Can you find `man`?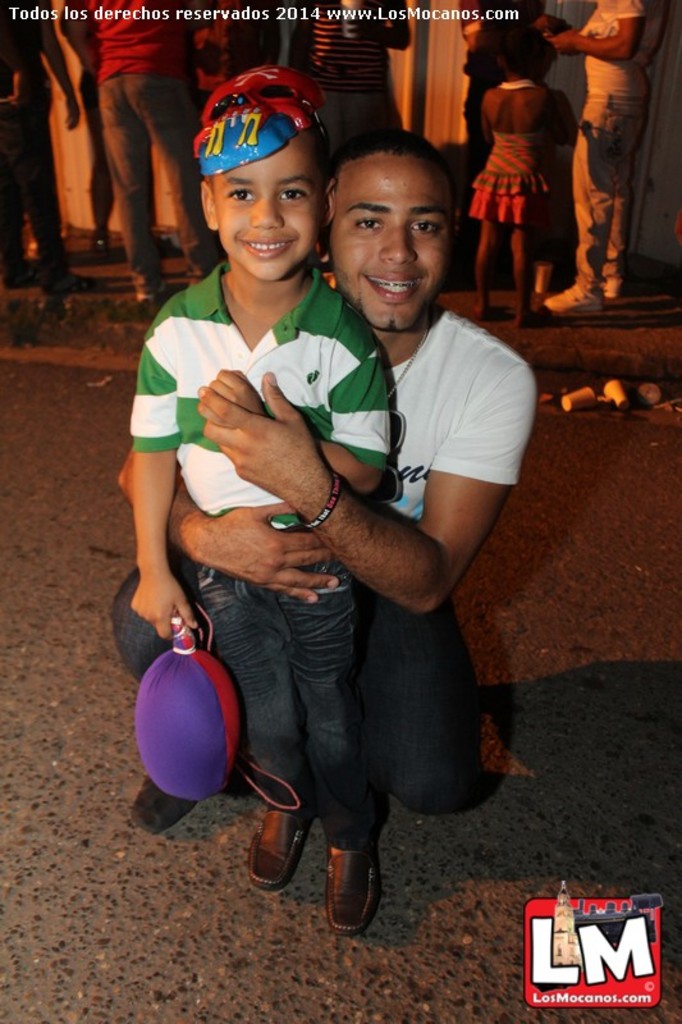
Yes, bounding box: [left=321, top=0, right=411, bottom=151].
